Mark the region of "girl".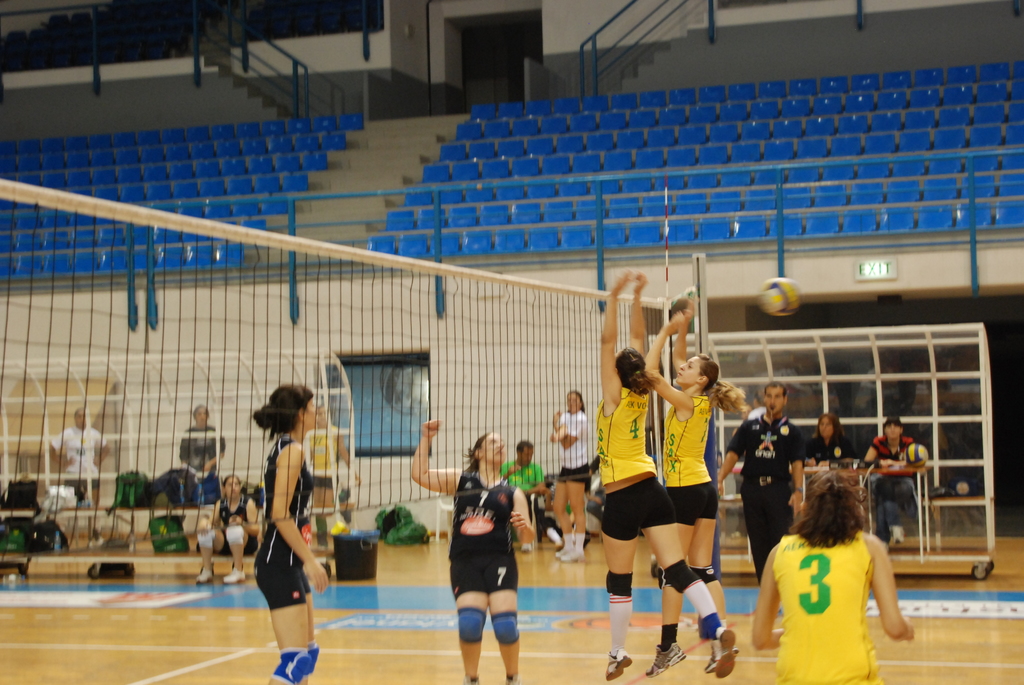
Region: [408, 416, 538, 684].
